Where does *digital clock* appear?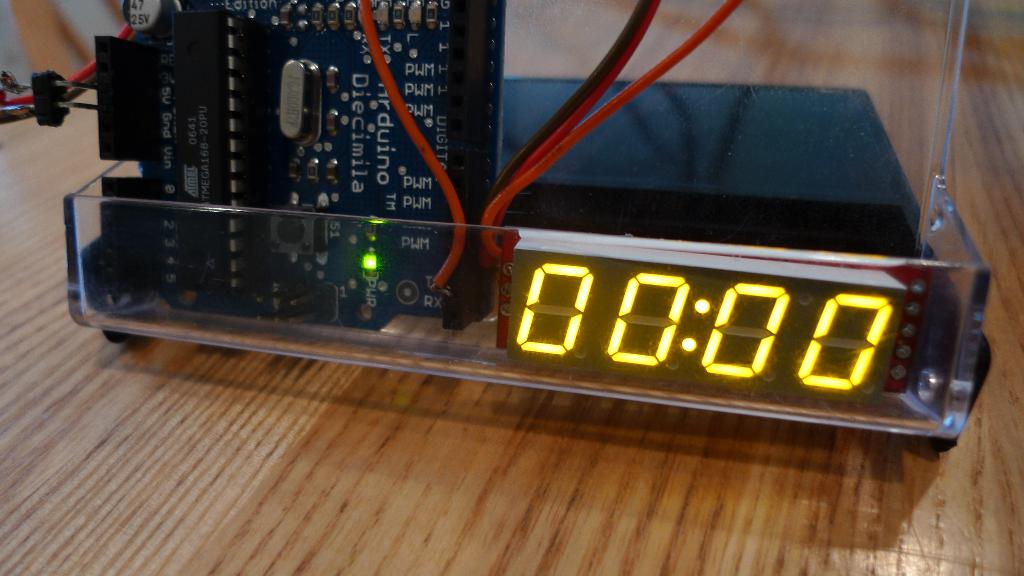
Appears at 502,248,909,408.
